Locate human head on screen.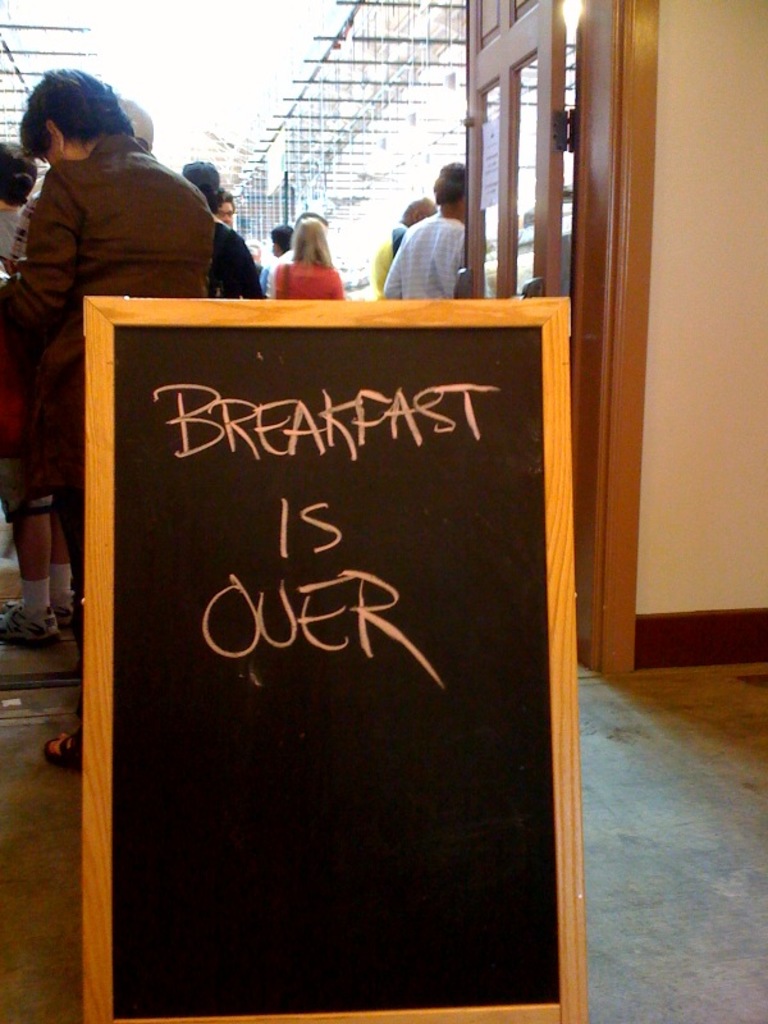
On screen at 0,143,41,204.
